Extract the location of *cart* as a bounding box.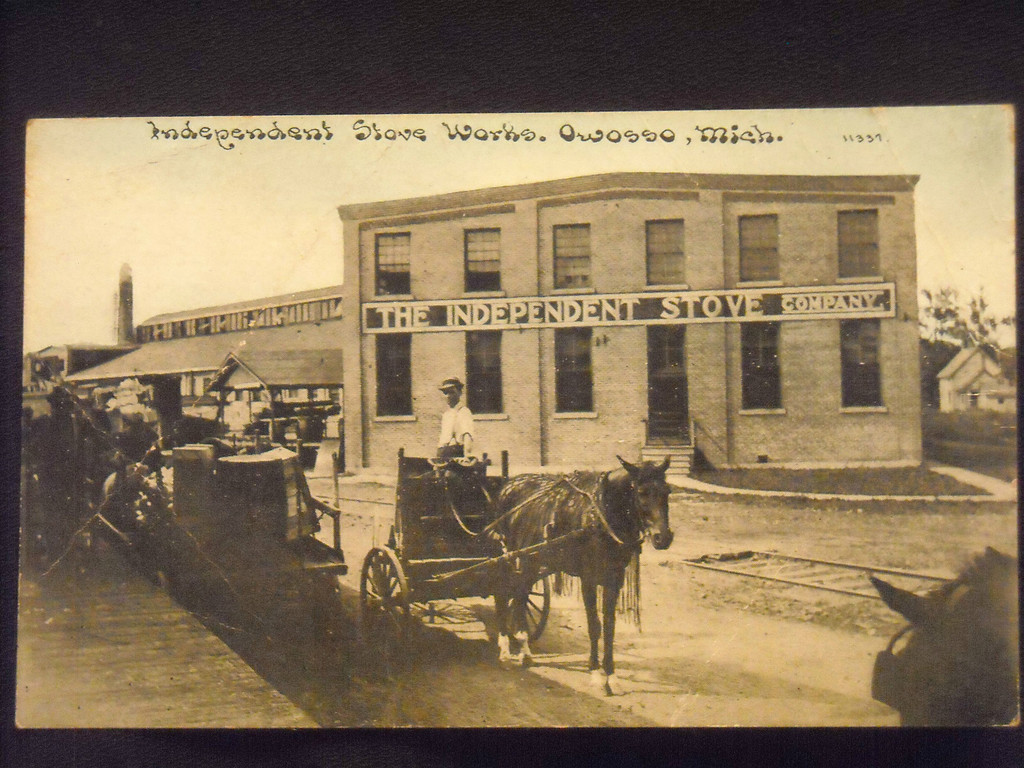
crop(112, 430, 350, 653).
